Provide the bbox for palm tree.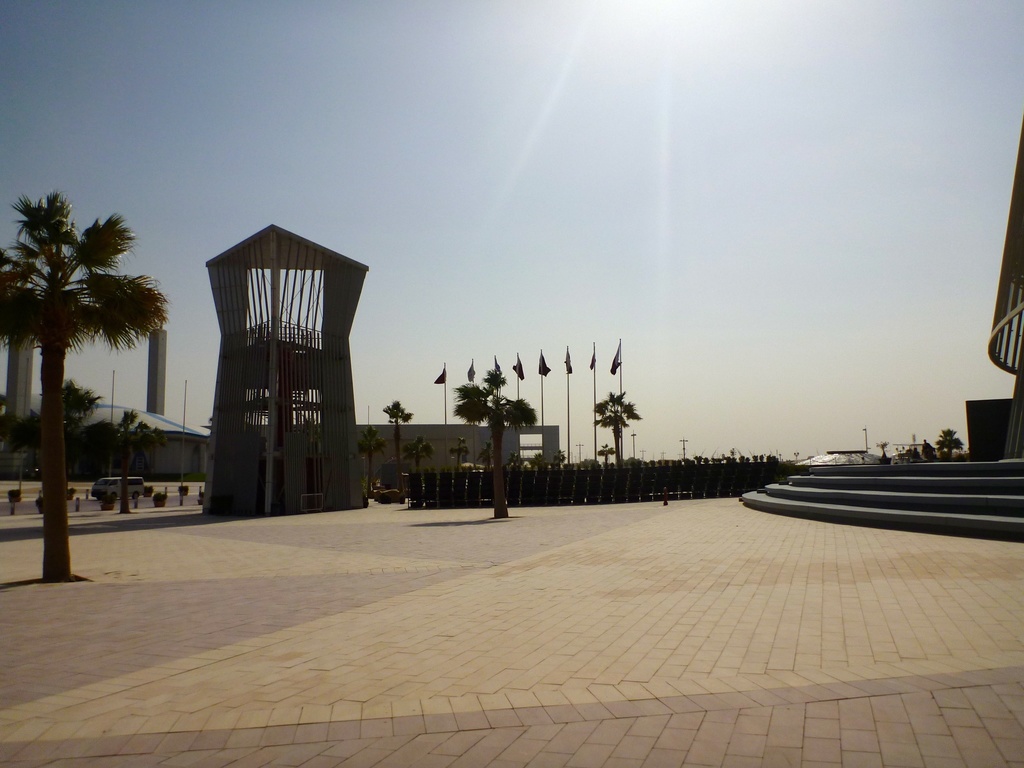
bbox(358, 419, 385, 501).
